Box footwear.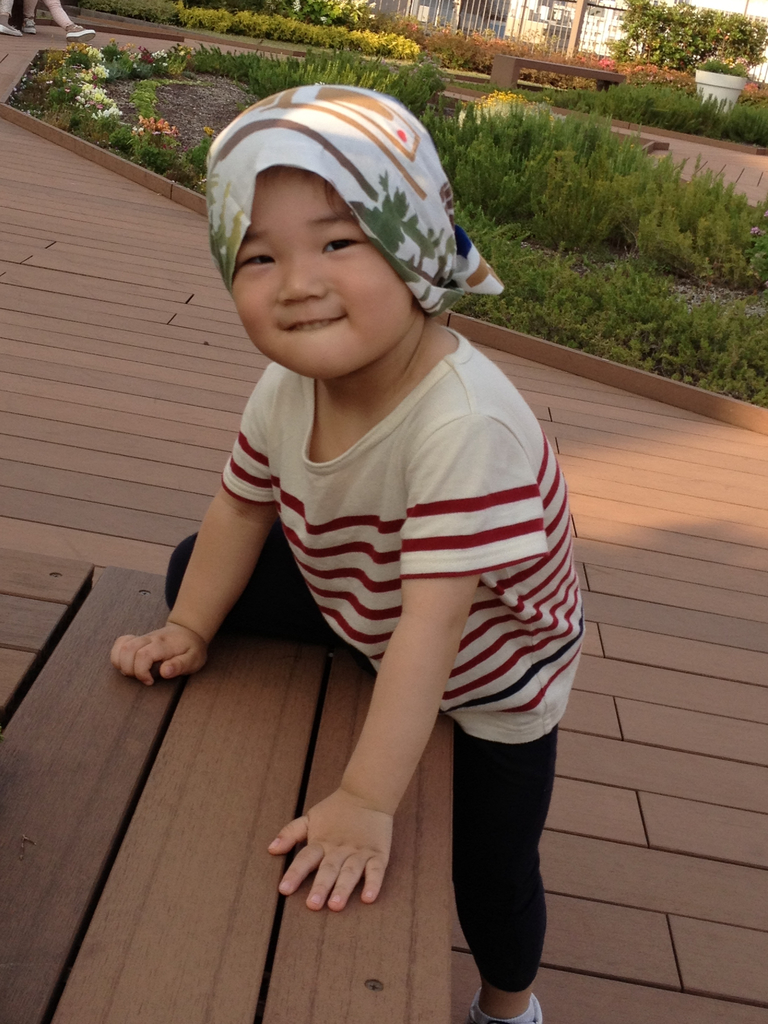
(0, 16, 22, 33).
